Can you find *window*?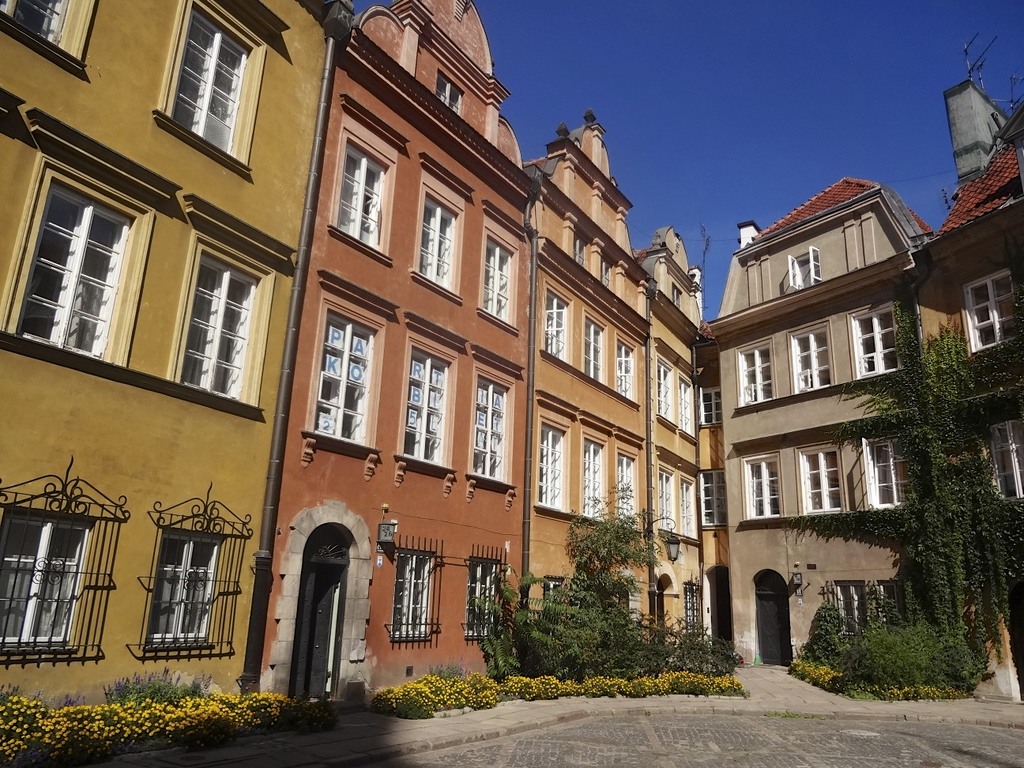
Yes, bounding box: x1=434, y1=66, x2=465, y2=122.
